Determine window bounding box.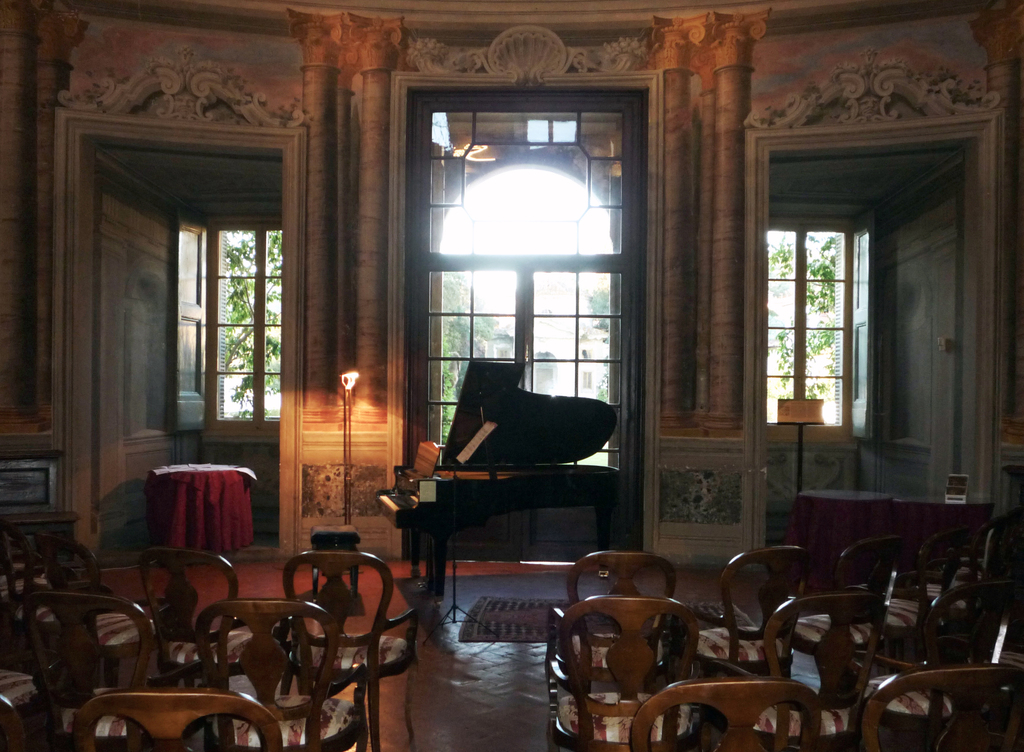
Determined: locate(168, 212, 281, 442).
